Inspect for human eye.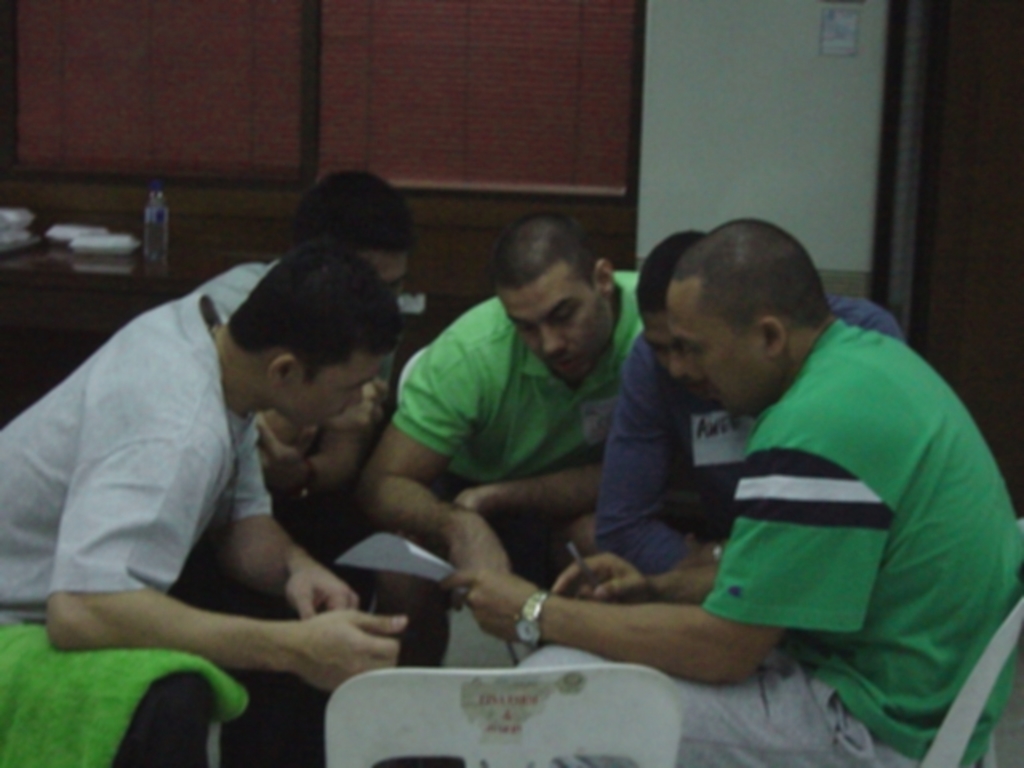
Inspection: box(554, 306, 578, 322).
